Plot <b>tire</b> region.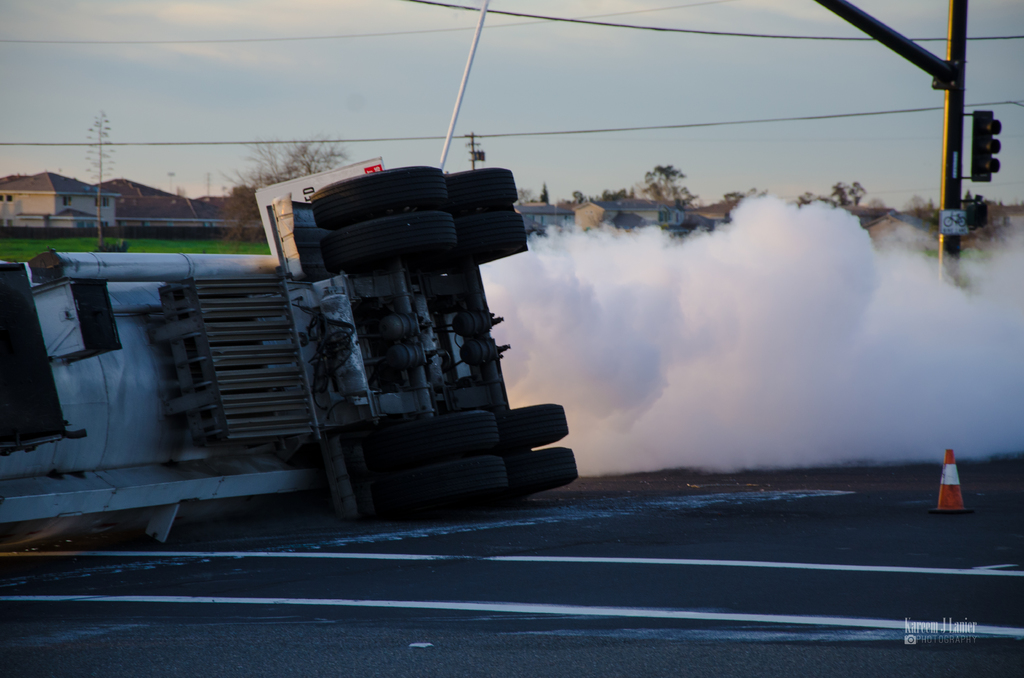
Plotted at 489, 446, 579, 504.
